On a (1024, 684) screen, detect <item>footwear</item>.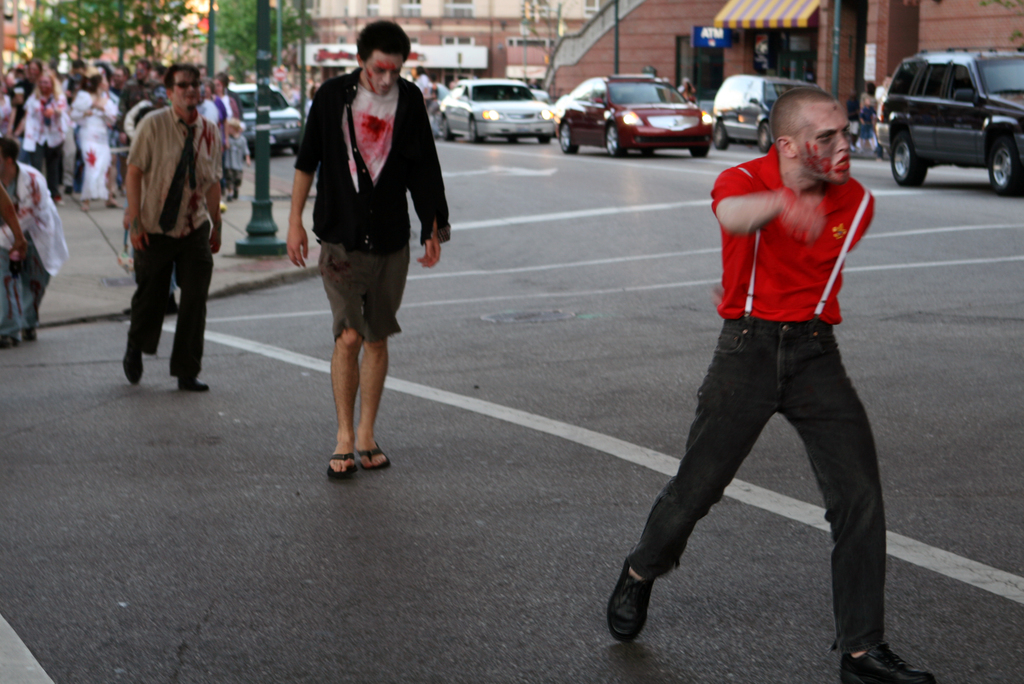
[left=328, top=446, right=358, bottom=476].
